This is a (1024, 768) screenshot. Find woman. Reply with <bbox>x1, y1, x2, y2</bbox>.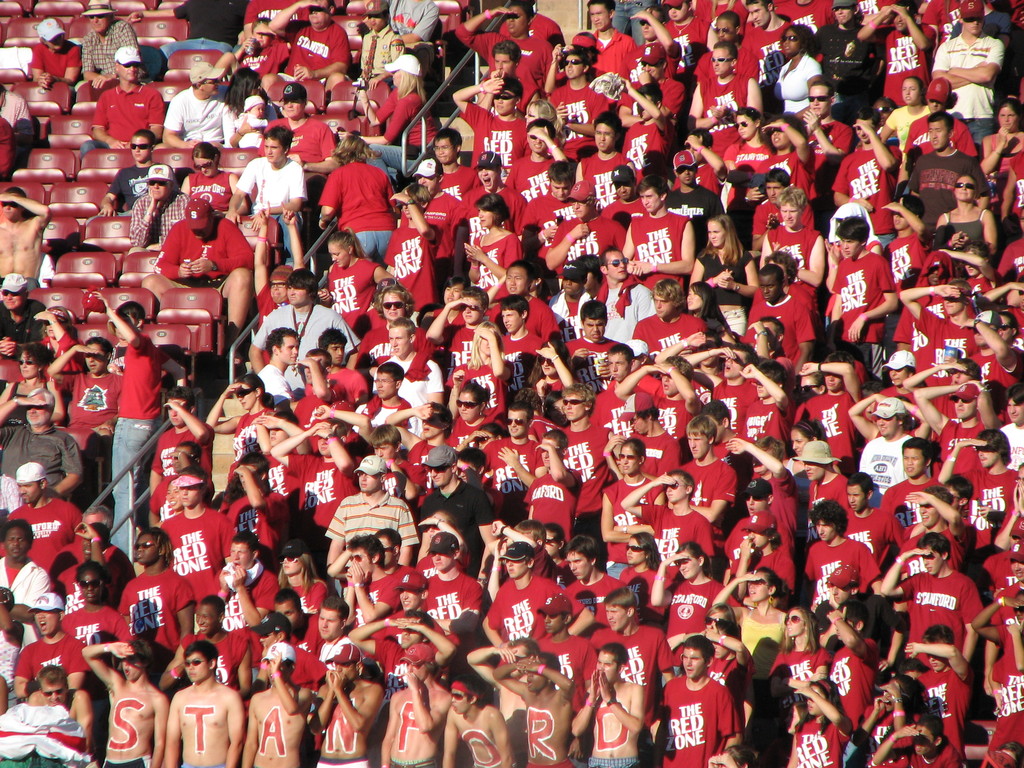
<bbox>445, 319, 511, 428</bbox>.
